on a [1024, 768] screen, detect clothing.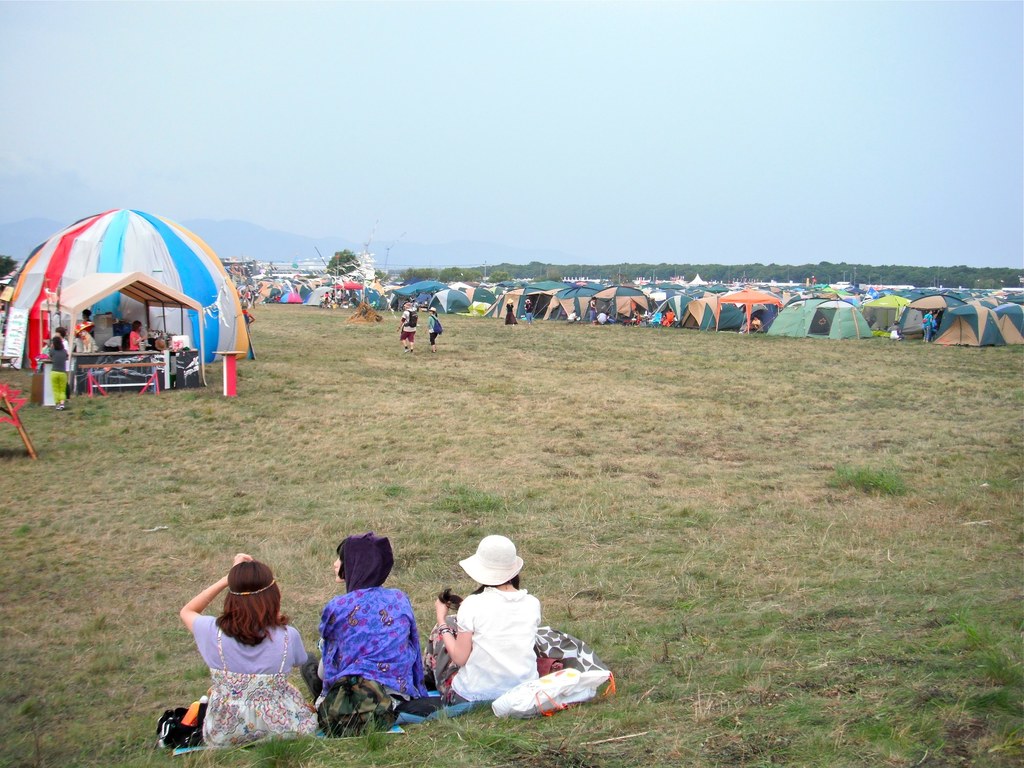
(x1=433, y1=580, x2=560, y2=726).
